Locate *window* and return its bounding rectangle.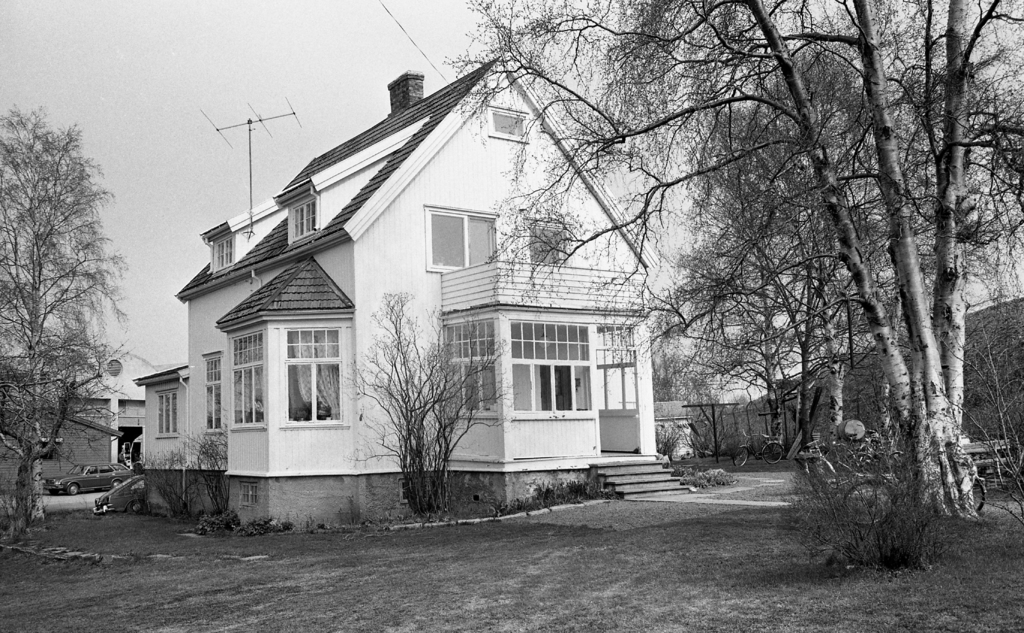
<region>595, 327, 637, 414</region>.
